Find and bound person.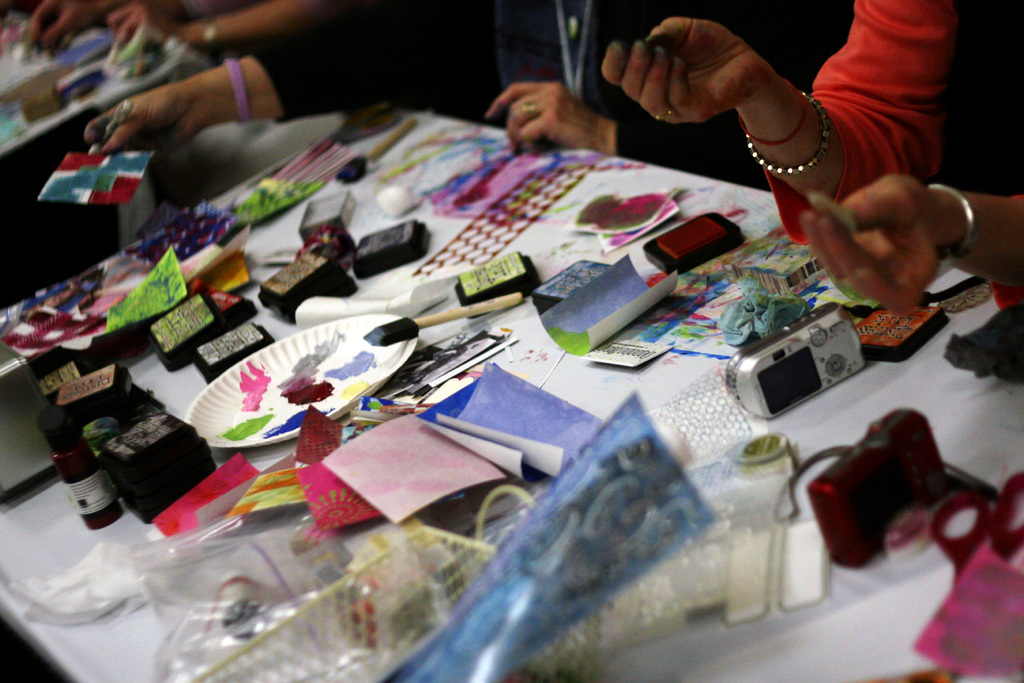
Bound: locate(601, 0, 1023, 309).
